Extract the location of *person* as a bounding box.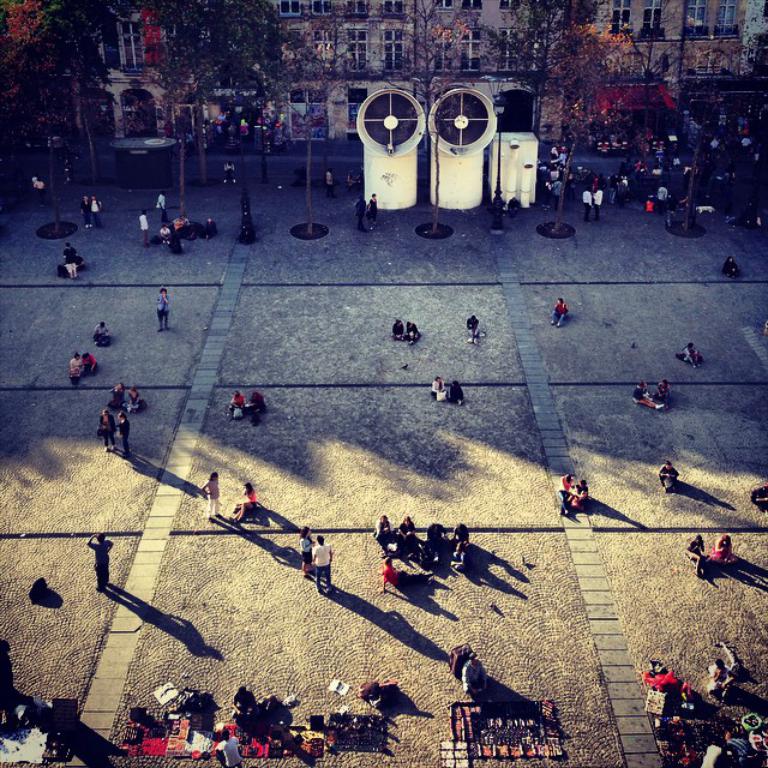
[299,526,313,578].
